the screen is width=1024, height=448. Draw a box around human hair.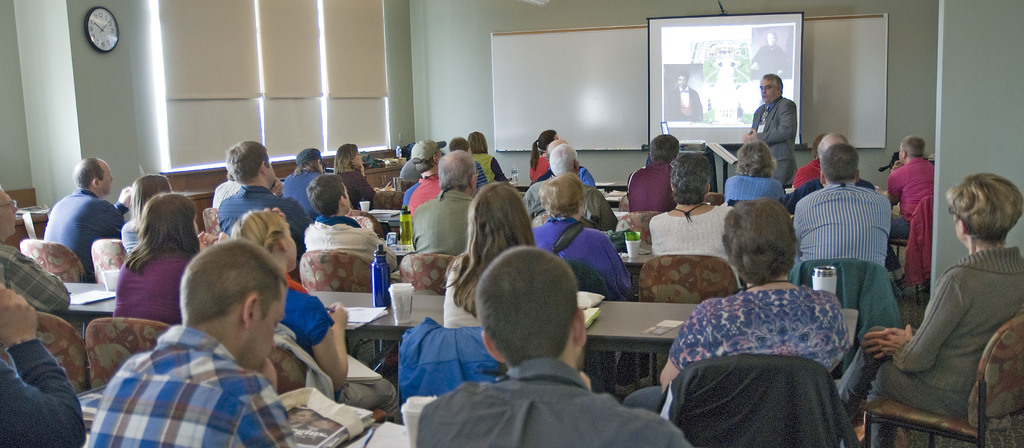
127/174/173/229.
